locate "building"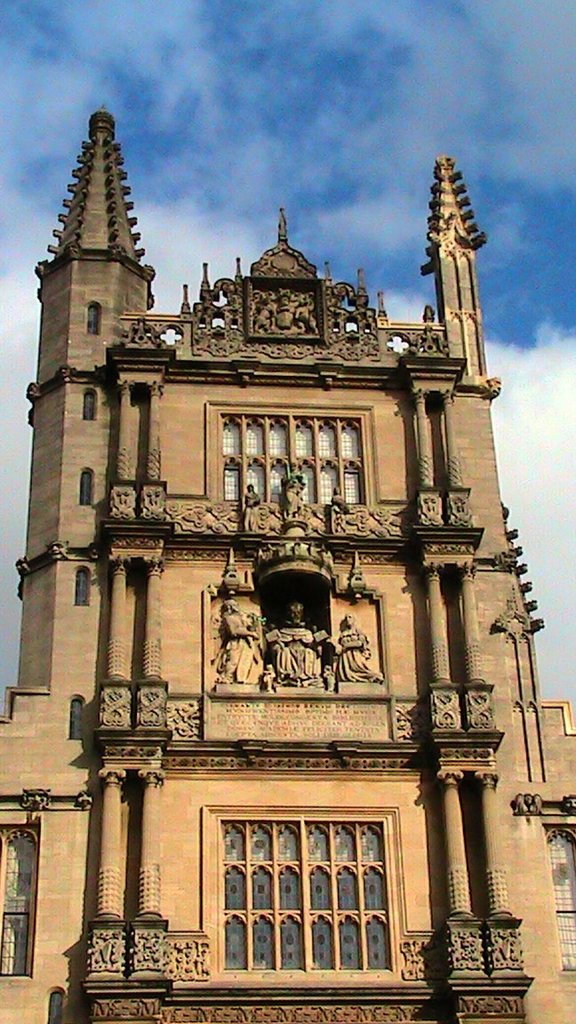
0/105/575/1023
